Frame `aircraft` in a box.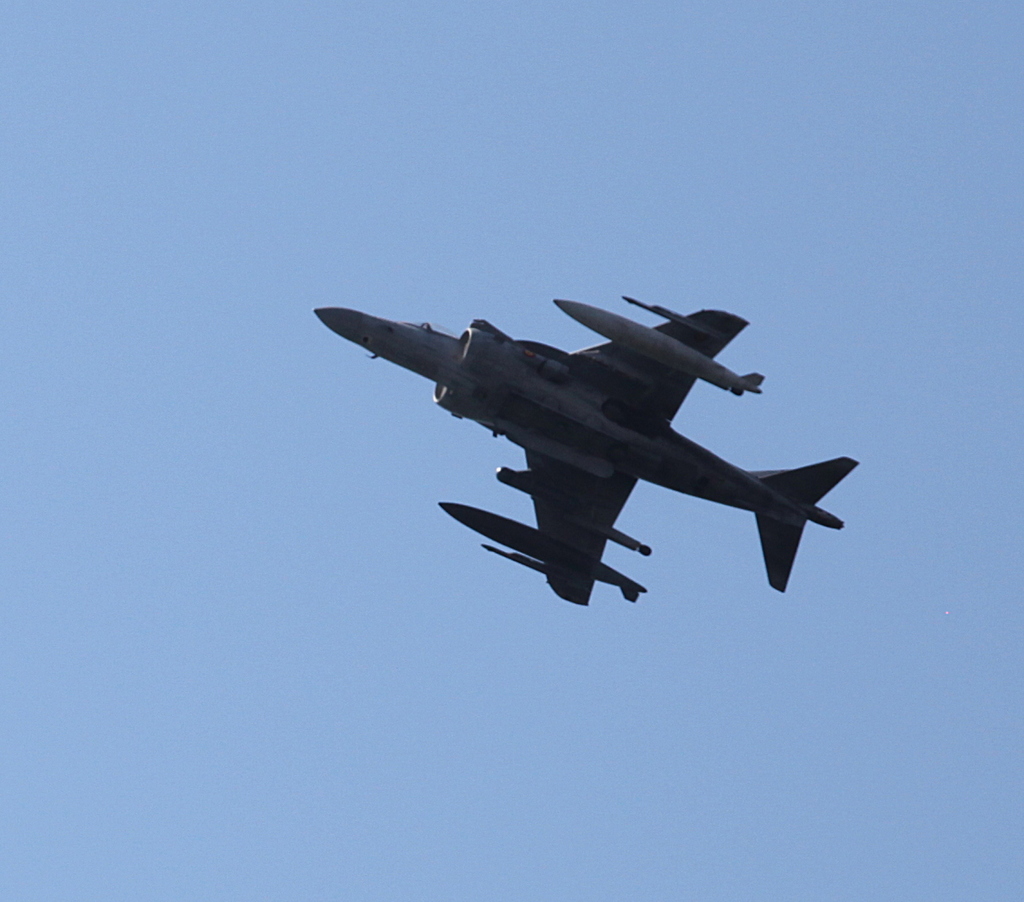
bbox=(310, 281, 862, 626).
